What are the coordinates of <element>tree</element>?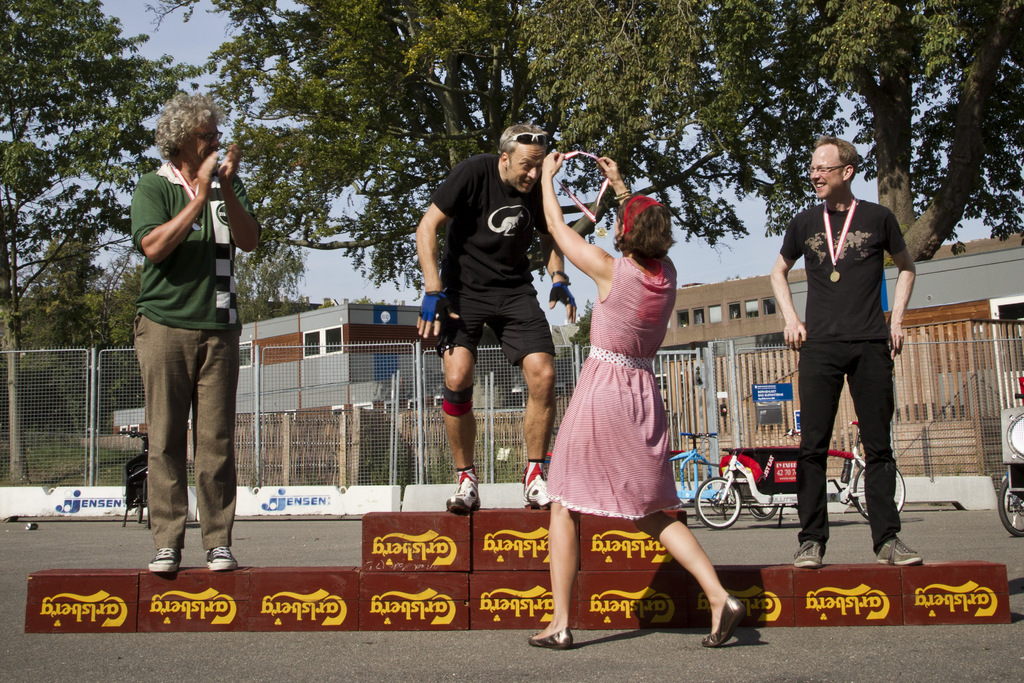
(0, 2, 213, 481).
